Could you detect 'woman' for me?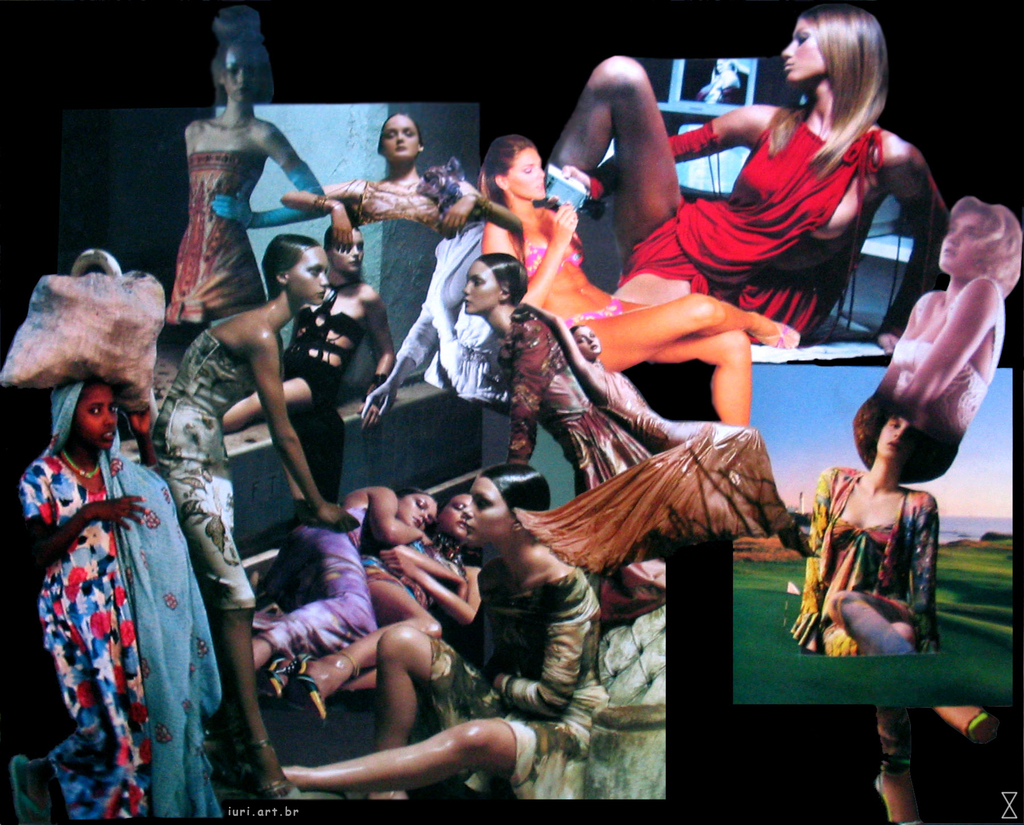
Detection result: rect(480, 132, 809, 429).
